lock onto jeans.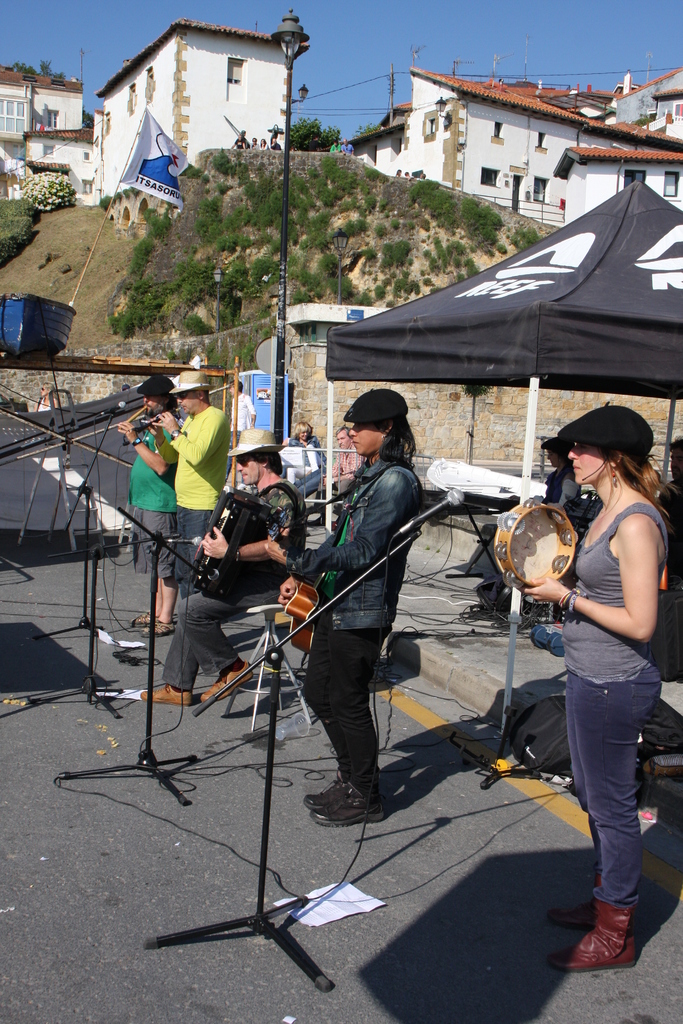
Locked: box(172, 507, 216, 602).
